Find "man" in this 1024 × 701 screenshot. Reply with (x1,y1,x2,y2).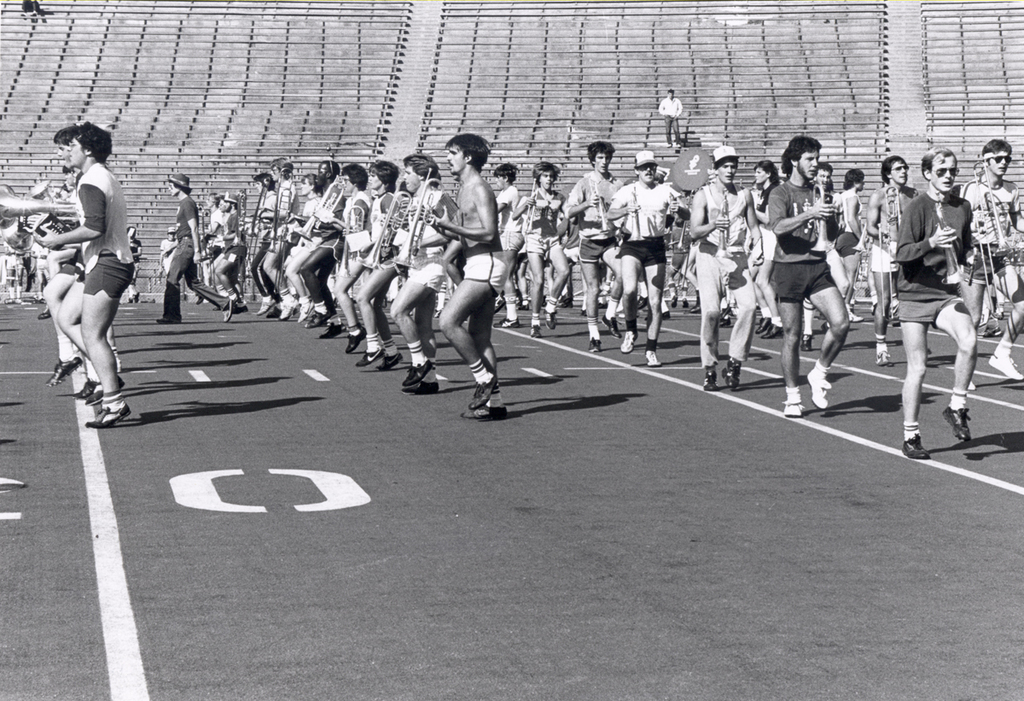
(768,138,849,420).
